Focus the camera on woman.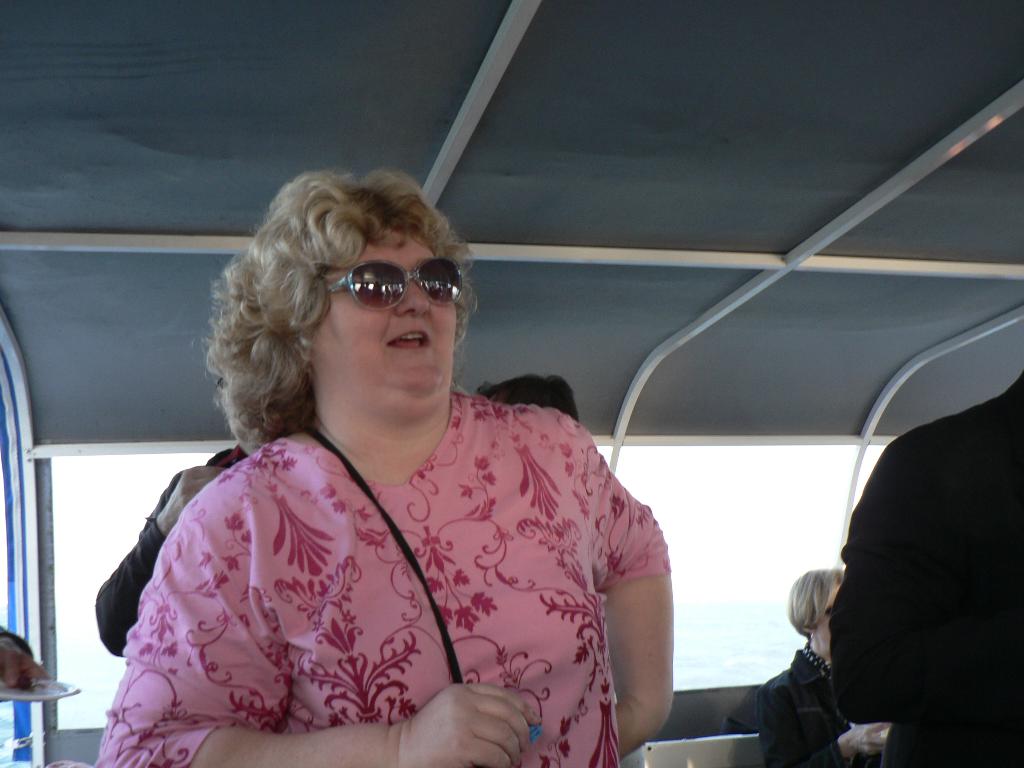
Focus region: [102, 189, 692, 755].
